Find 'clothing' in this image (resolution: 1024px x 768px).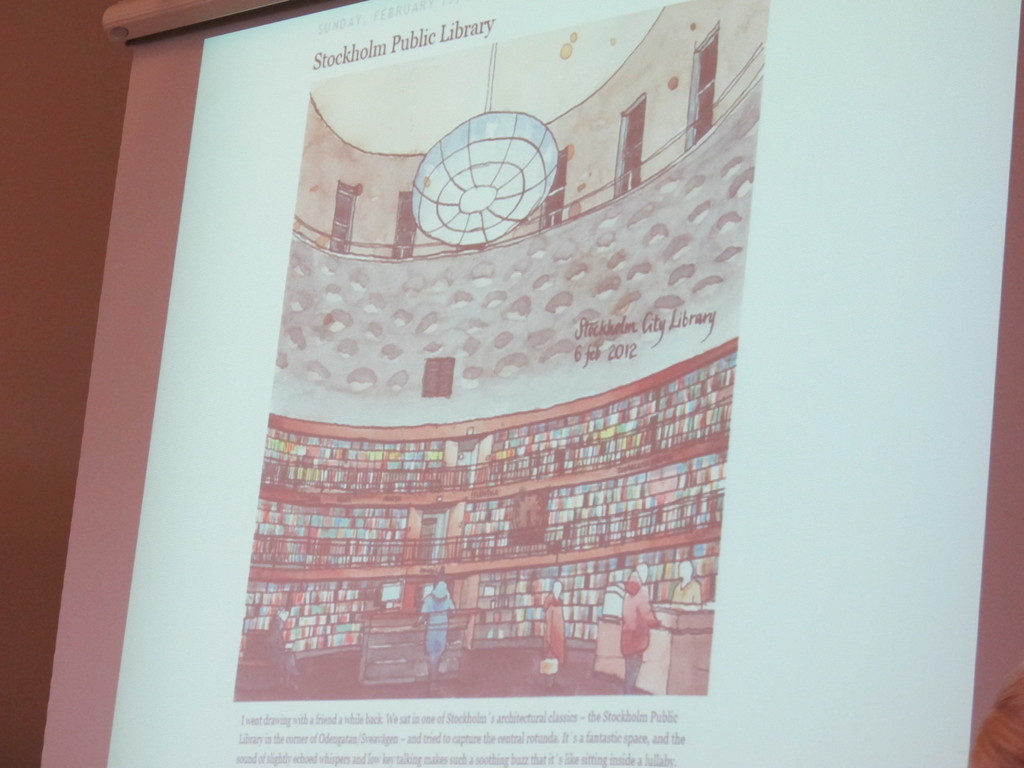
crop(540, 590, 568, 668).
